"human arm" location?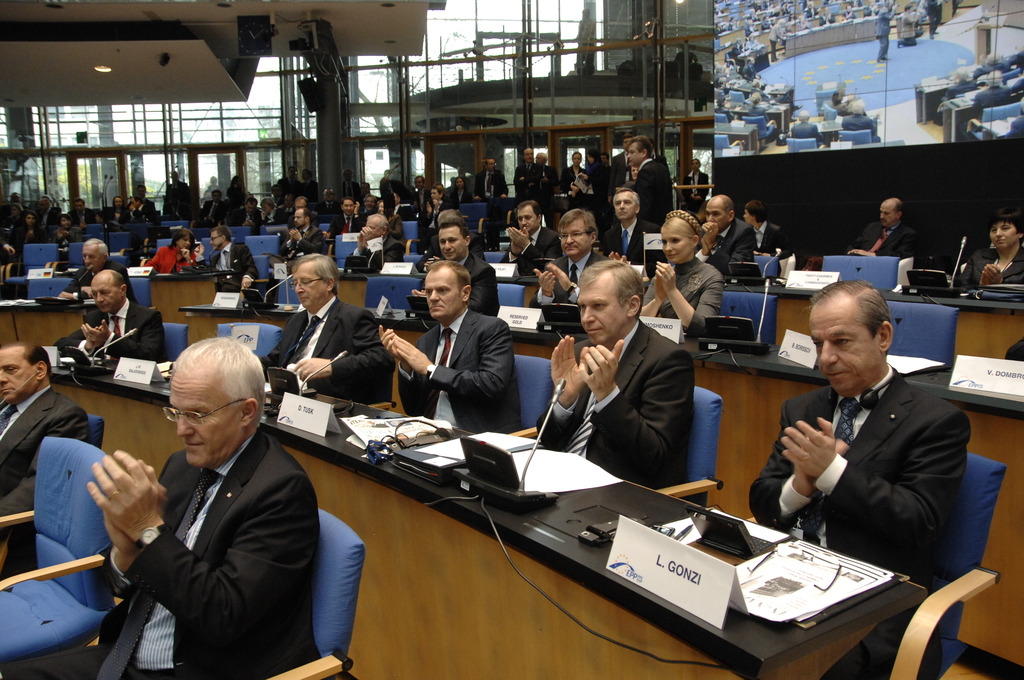
472/267/496/314
